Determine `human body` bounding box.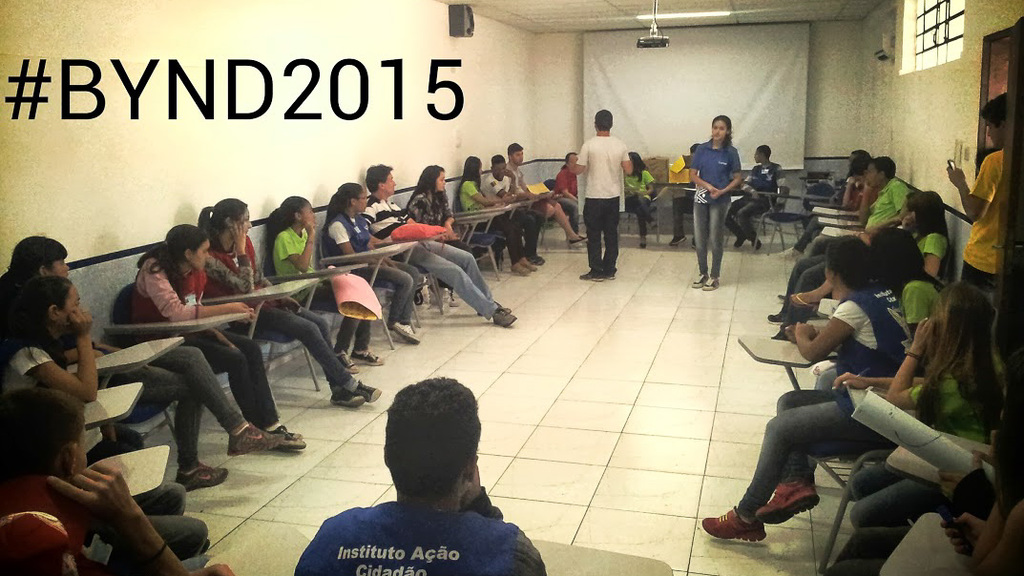
Determined: Rect(946, 93, 1008, 297).
